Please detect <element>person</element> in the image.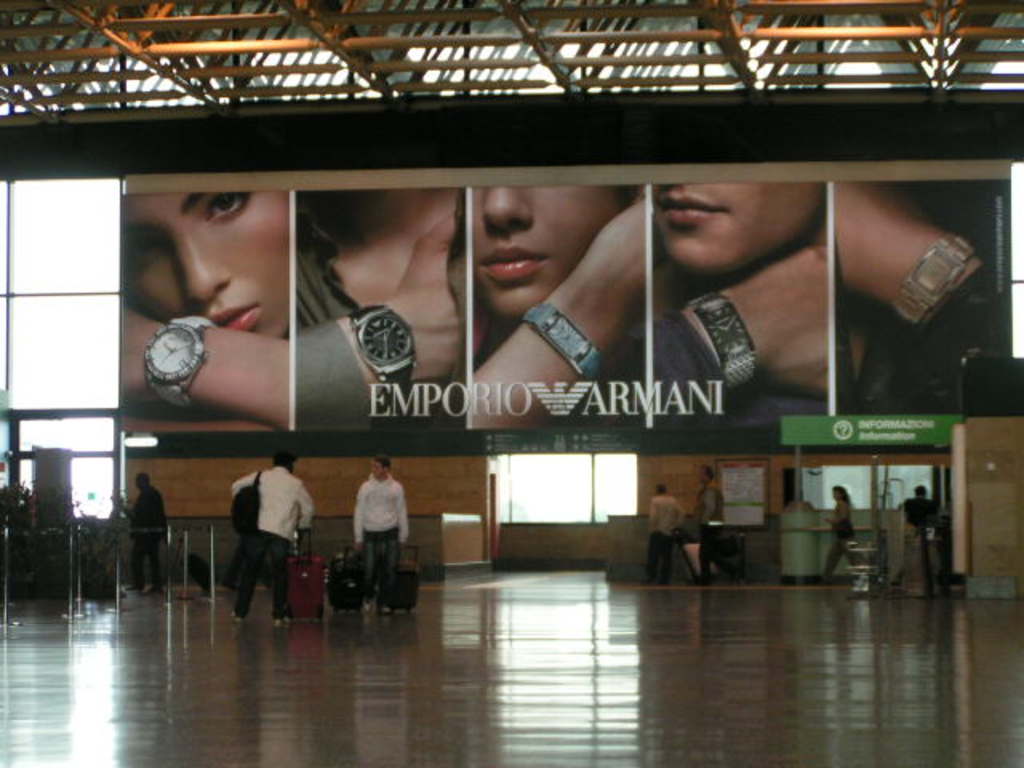
x1=294, y1=187, x2=466, y2=429.
